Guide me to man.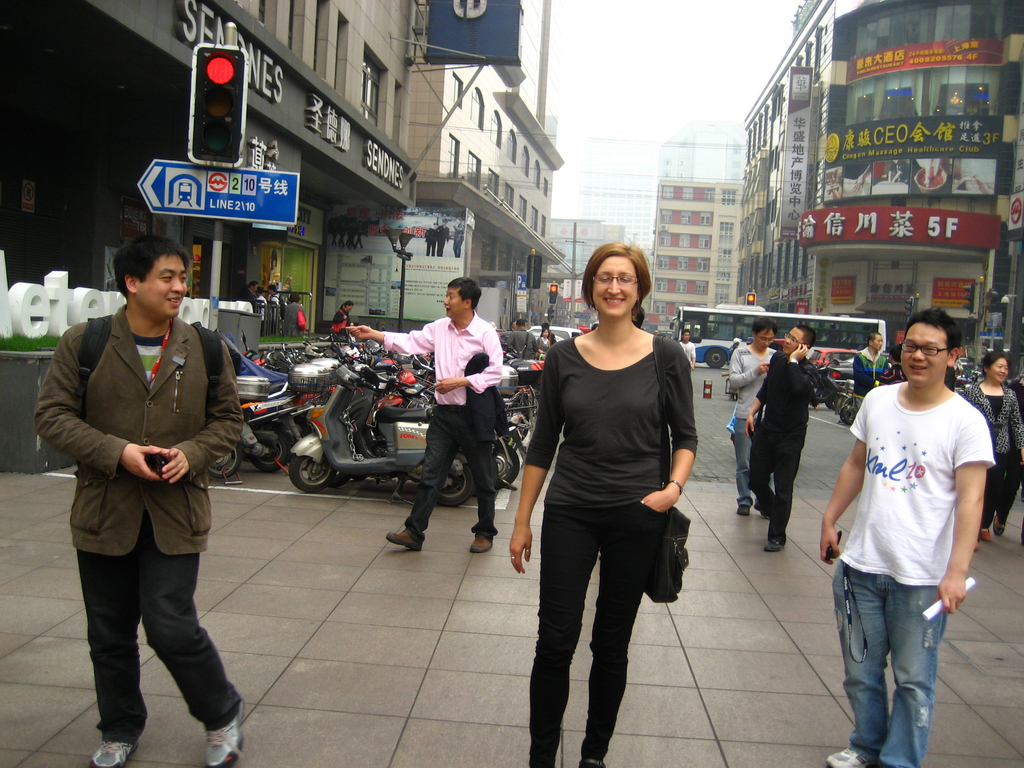
Guidance: detection(256, 285, 267, 324).
